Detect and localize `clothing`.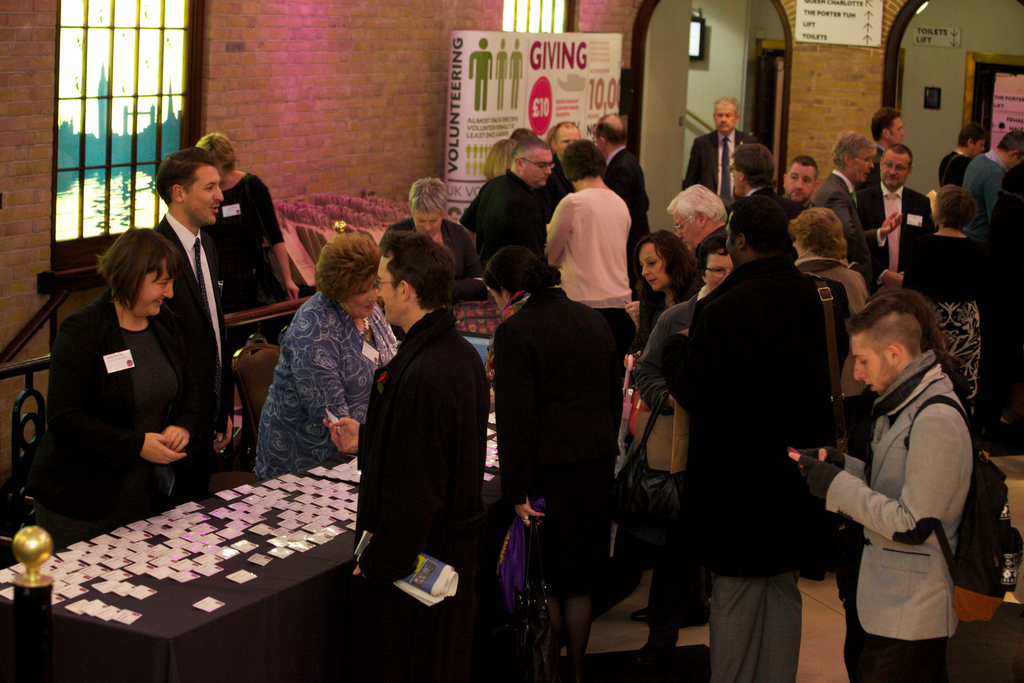
Localized at rect(640, 284, 671, 334).
